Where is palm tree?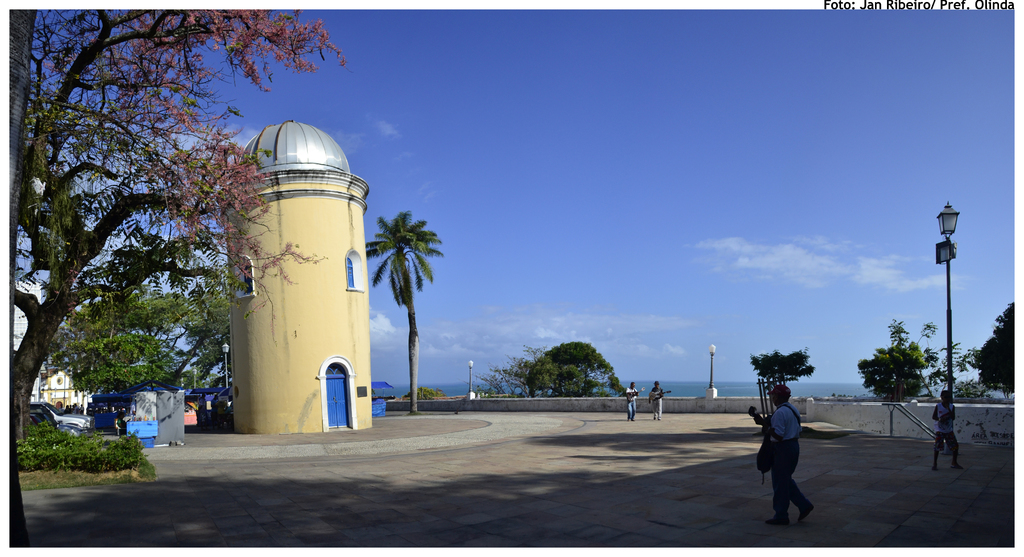
[left=944, top=335, right=969, bottom=394].
